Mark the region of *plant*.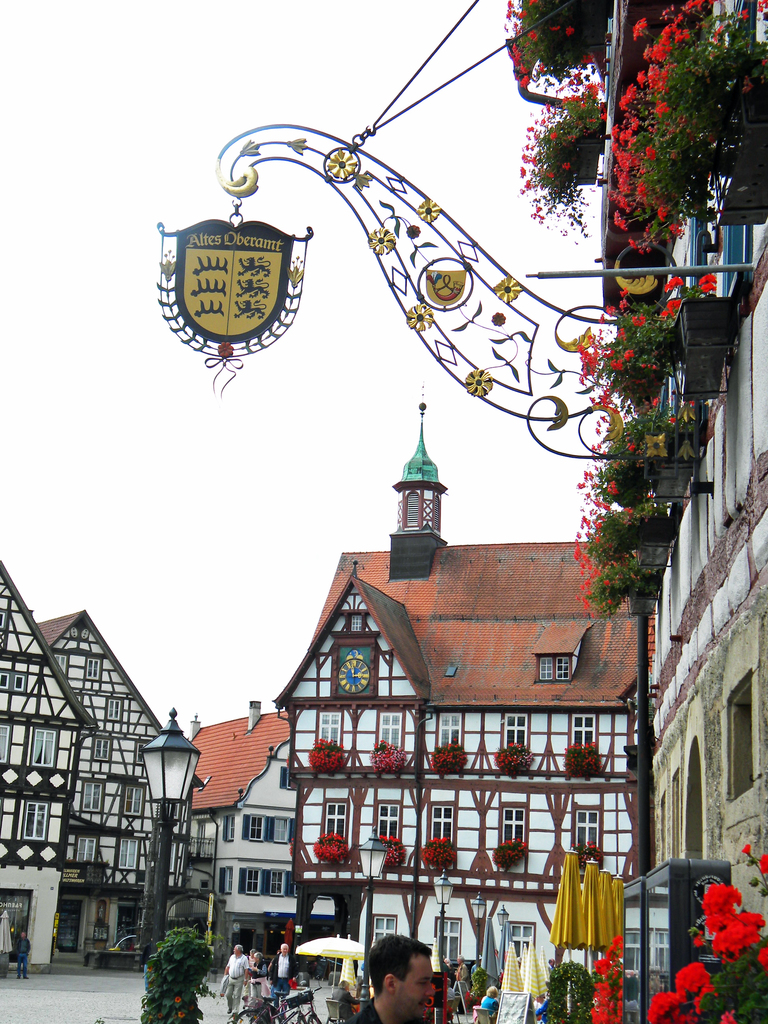
Region: x1=413 y1=743 x2=472 y2=771.
